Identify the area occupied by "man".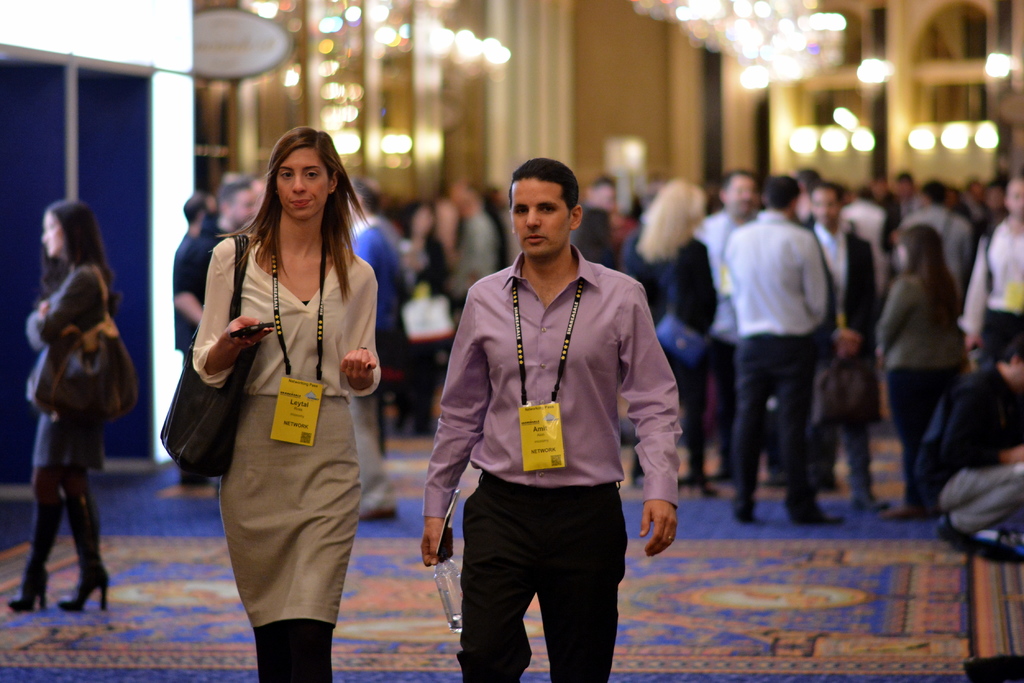
Area: box(723, 173, 849, 524).
